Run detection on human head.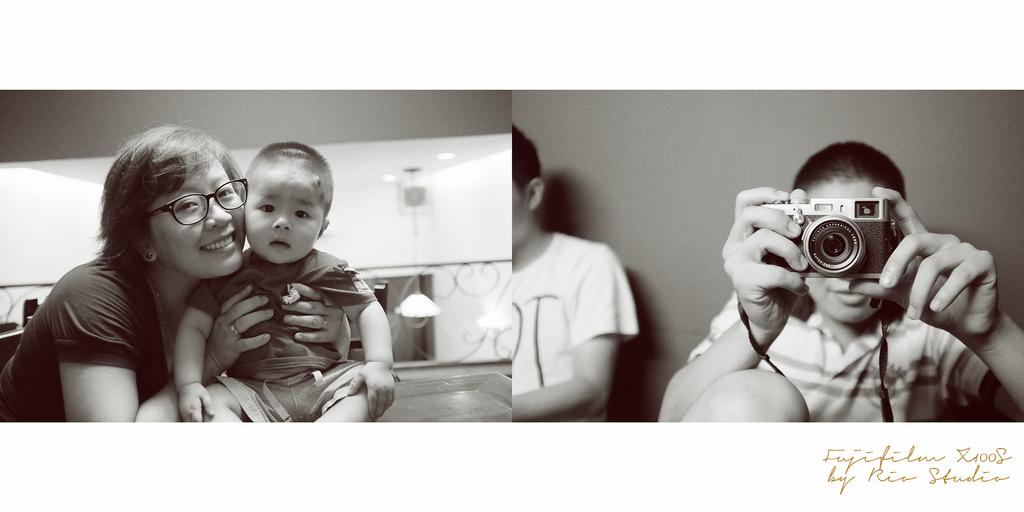
Result: {"left": 515, "top": 125, "right": 544, "bottom": 244}.
